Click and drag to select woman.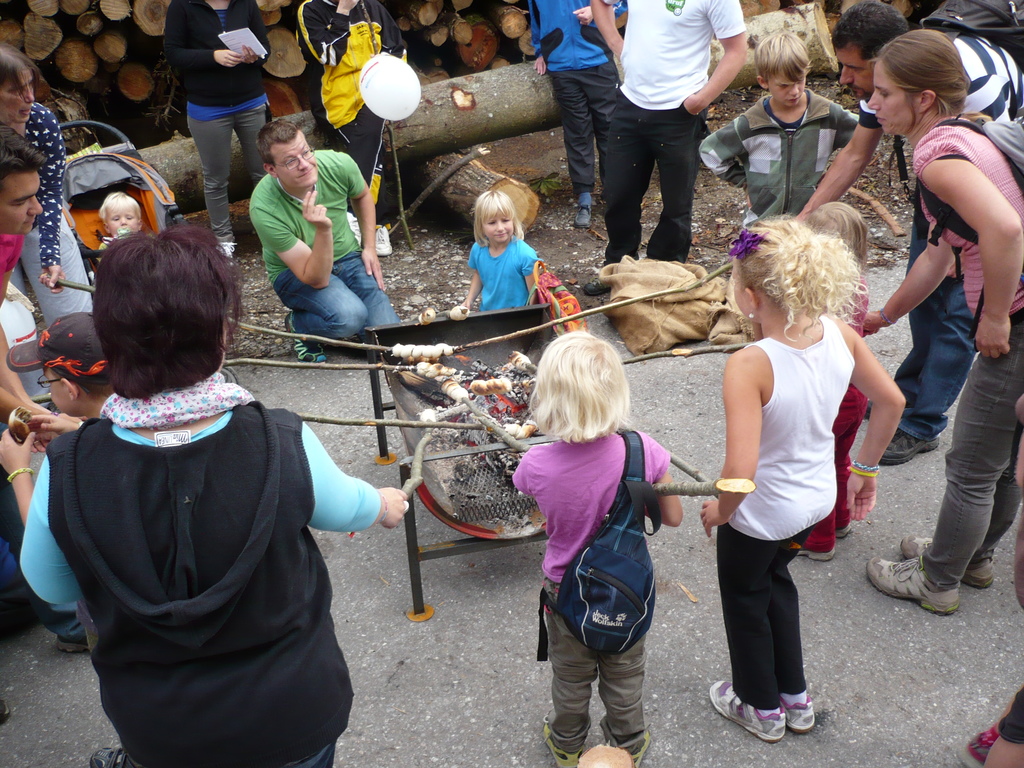
Selection: 0:44:92:340.
